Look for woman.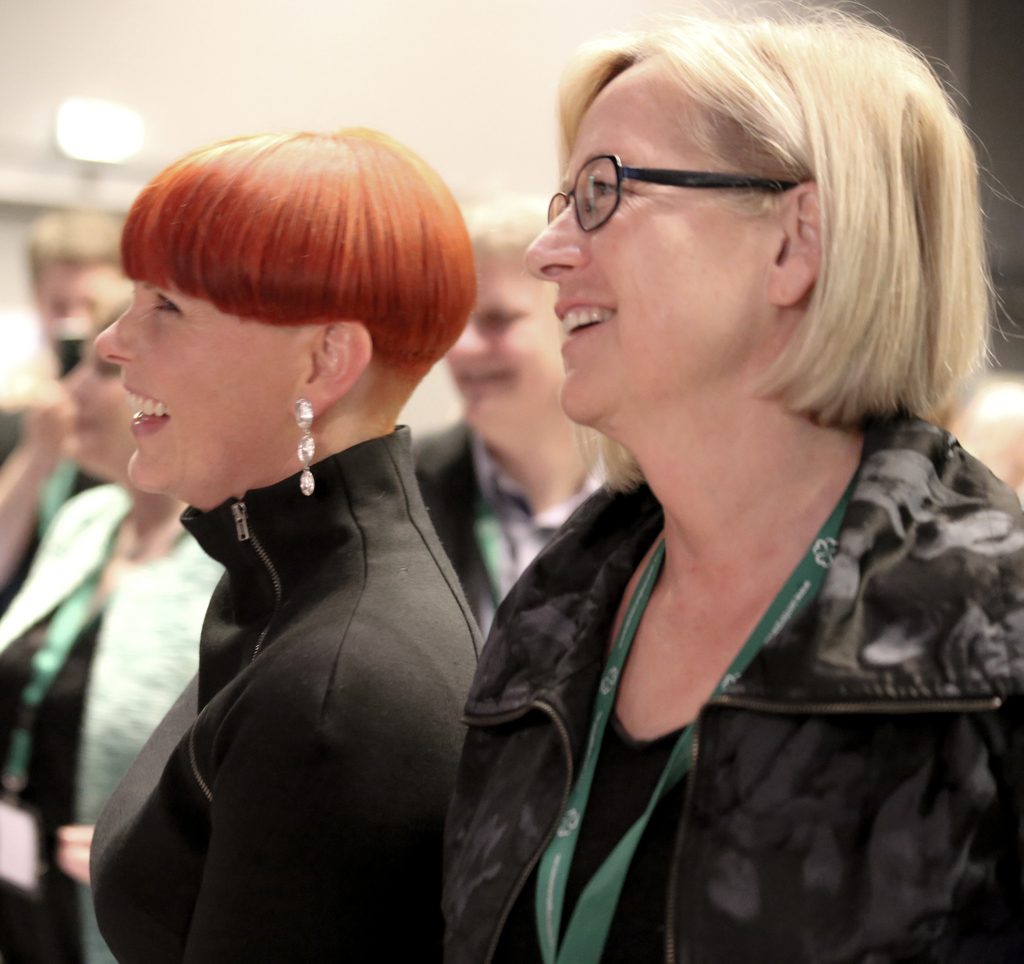
Found: region(439, 0, 1023, 963).
